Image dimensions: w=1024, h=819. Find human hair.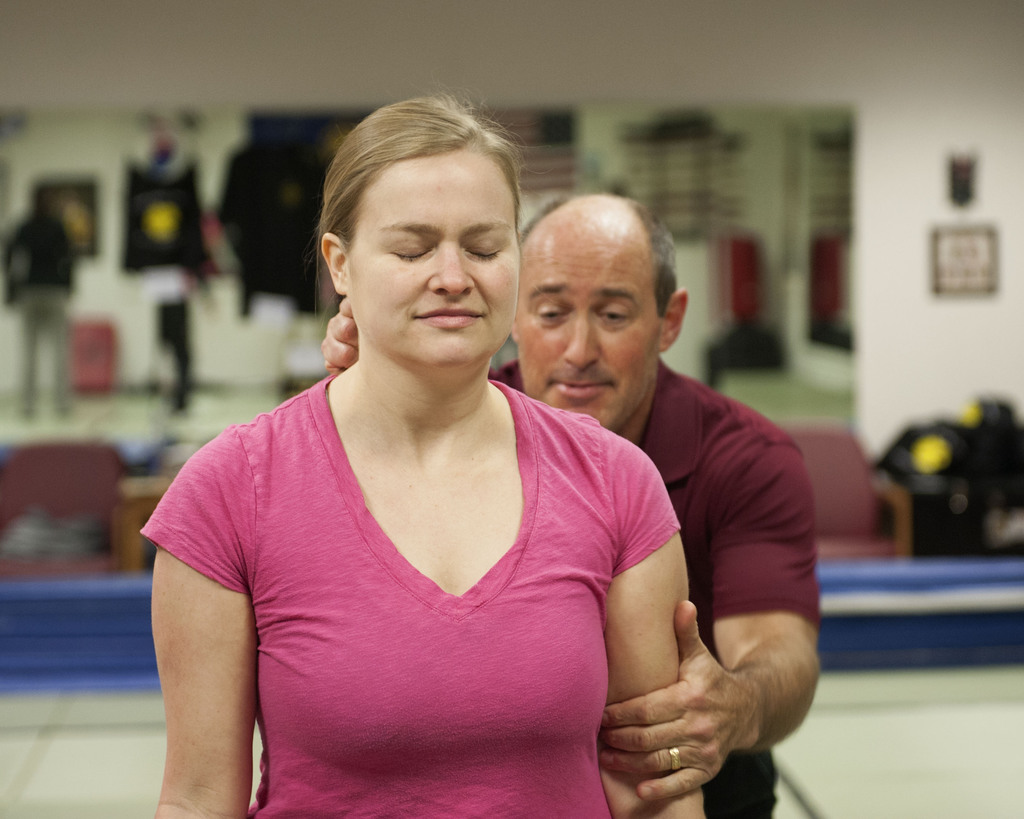
314 93 527 316.
